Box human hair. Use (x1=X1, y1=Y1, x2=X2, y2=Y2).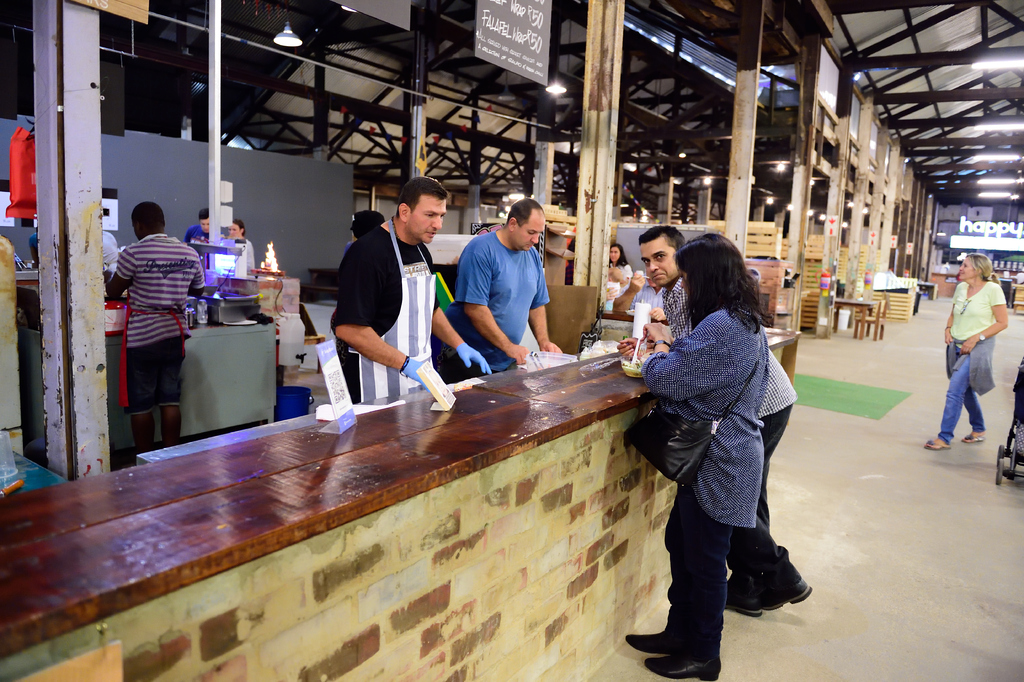
(x1=502, y1=194, x2=543, y2=221).
